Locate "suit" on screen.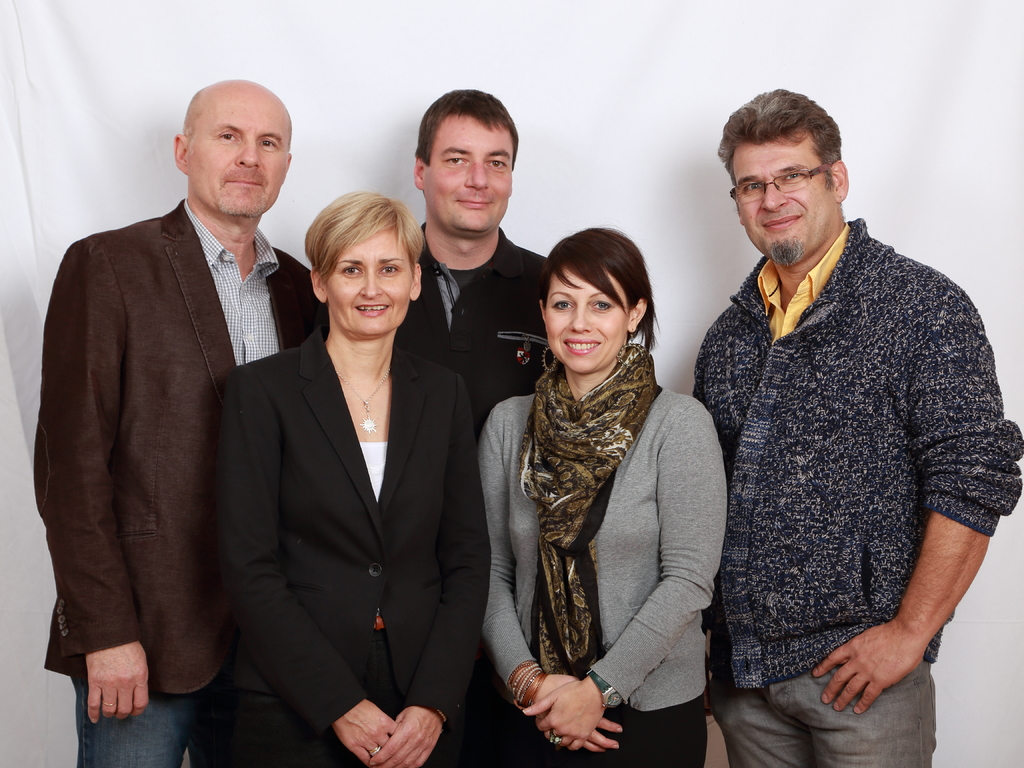
On screen at locate(211, 202, 484, 758).
